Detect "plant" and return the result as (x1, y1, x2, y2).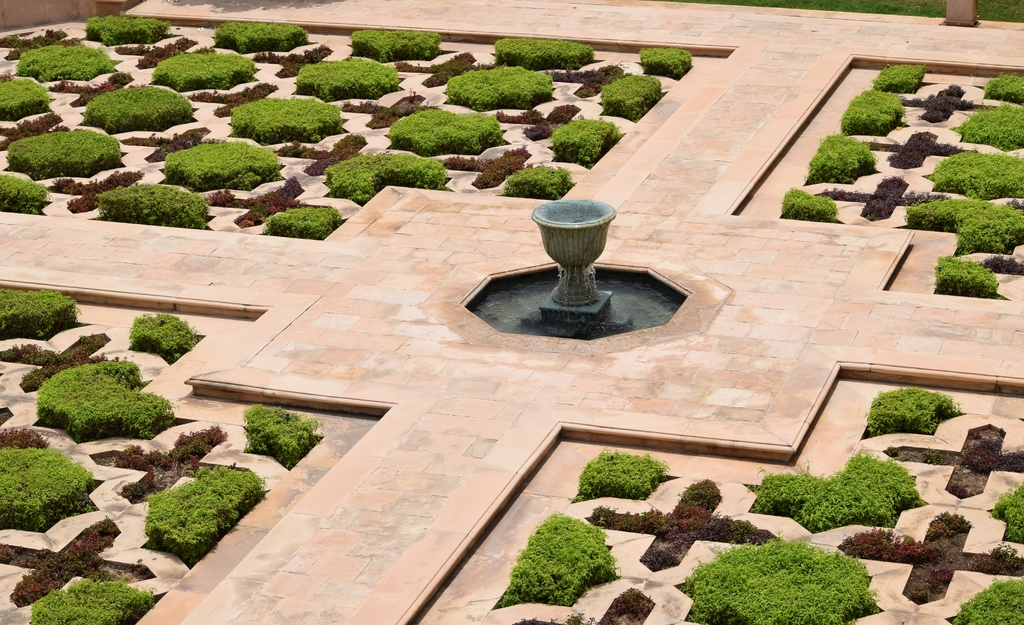
(991, 485, 1023, 540).
